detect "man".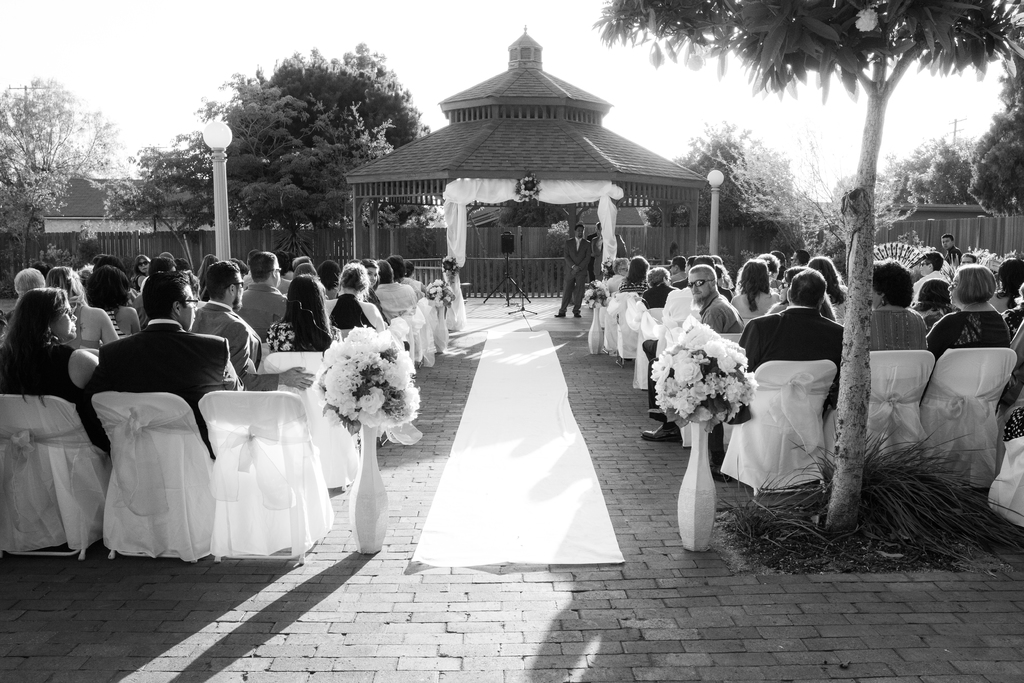
Detected at box(394, 255, 419, 295).
